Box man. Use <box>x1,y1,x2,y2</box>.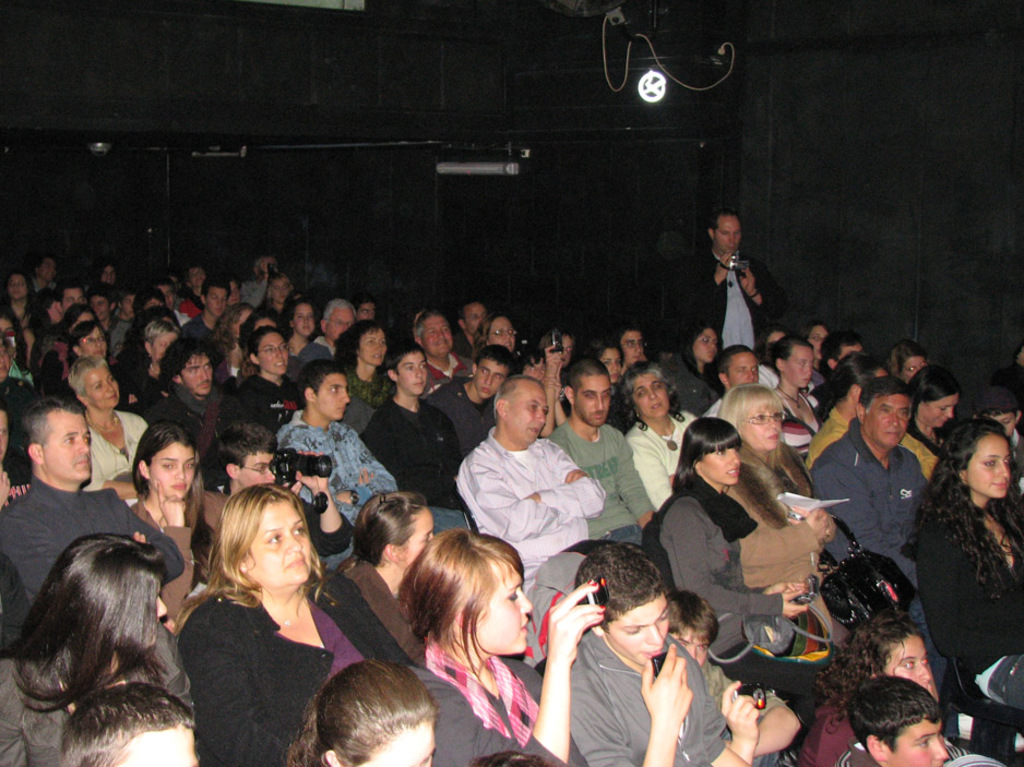
<box>0,398,179,625</box>.
